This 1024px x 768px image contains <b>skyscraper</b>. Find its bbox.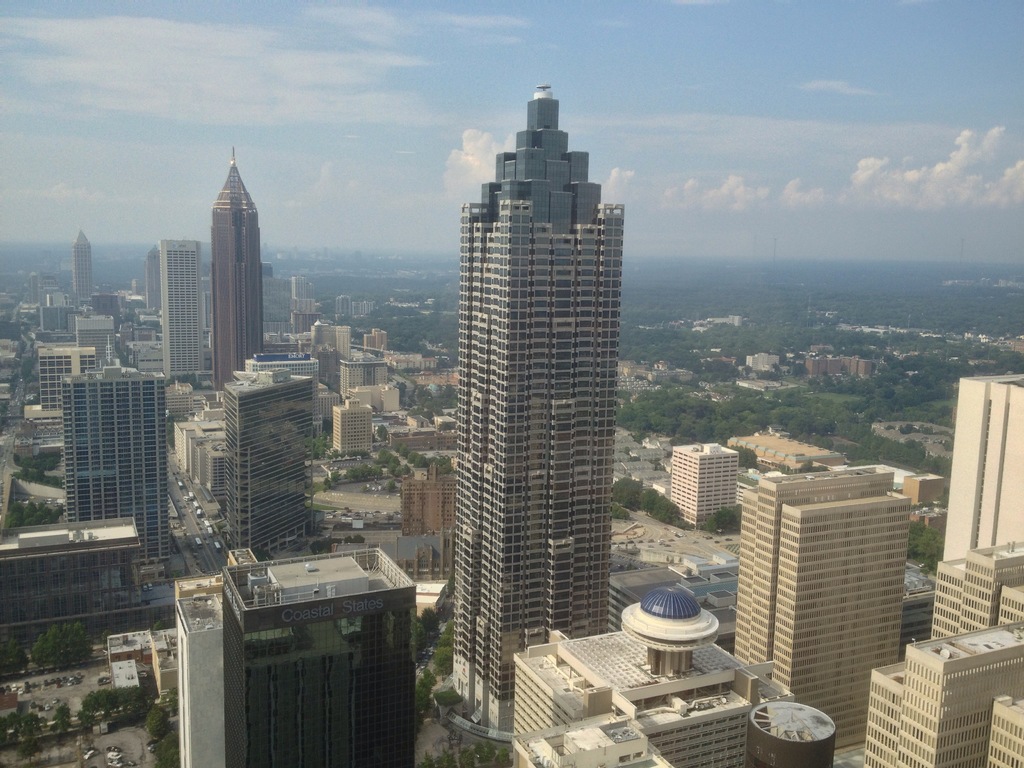
[514,588,834,767].
